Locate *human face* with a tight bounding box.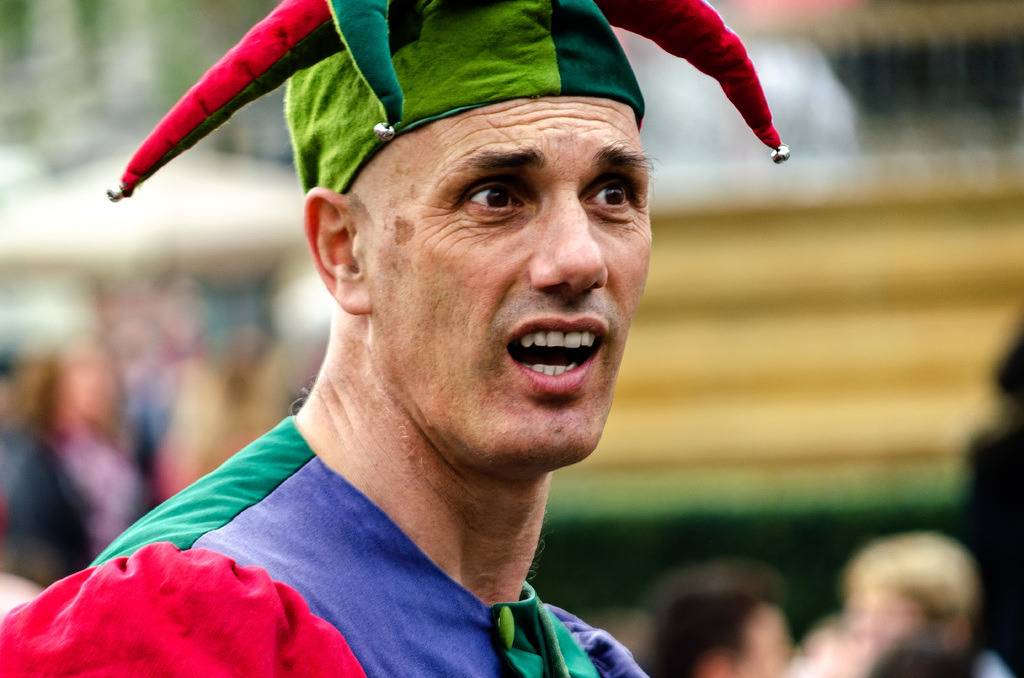
[349,86,648,487].
